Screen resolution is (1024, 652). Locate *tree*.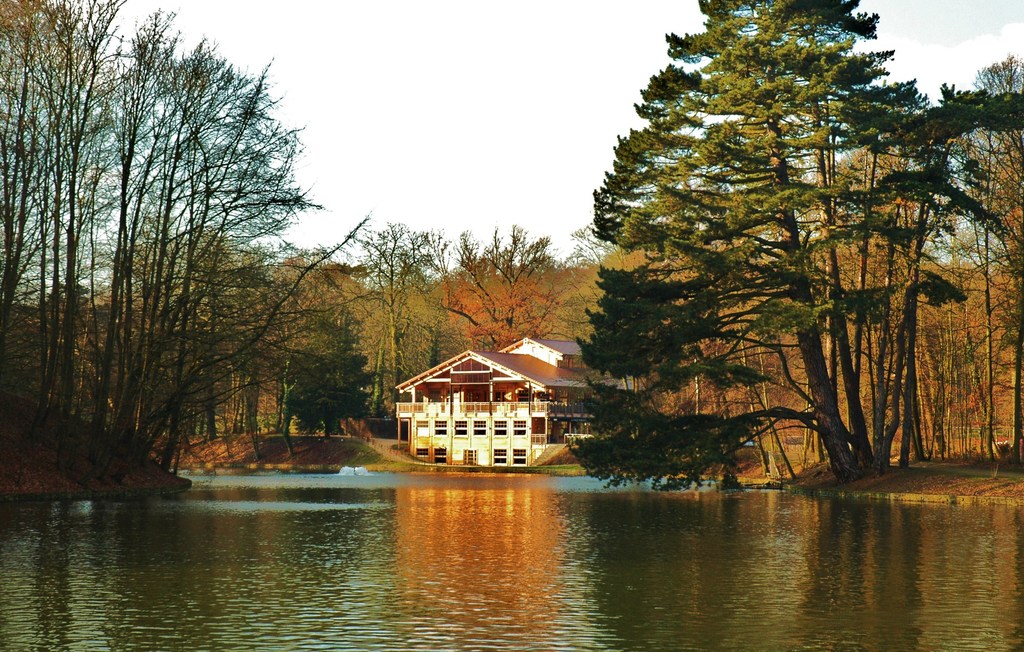
left=241, top=205, right=394, bottom=434.
